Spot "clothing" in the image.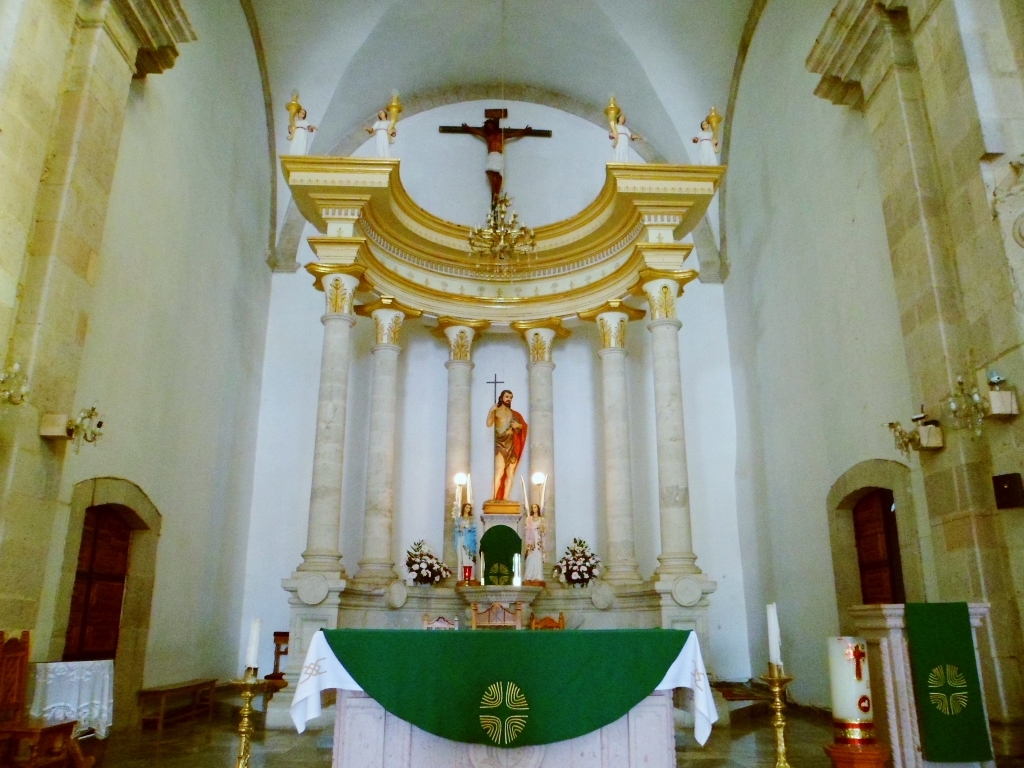
"clothing" found at box=[521, 511, 546, 587].
